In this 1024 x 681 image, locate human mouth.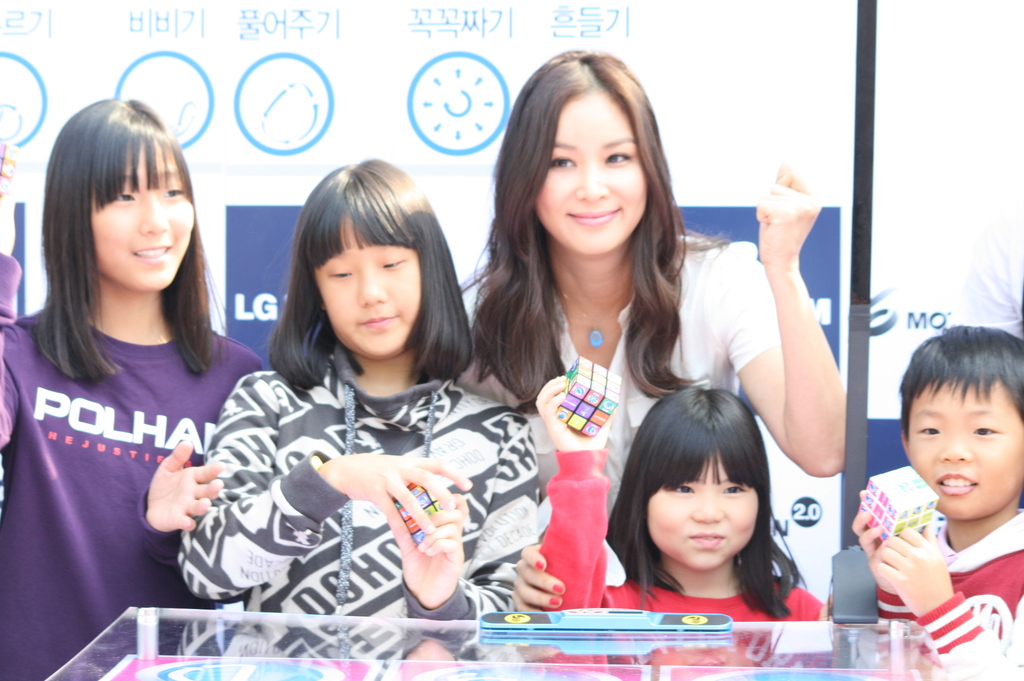
Bounding box: x1=125, y1=237, x2=174, y2=266.
